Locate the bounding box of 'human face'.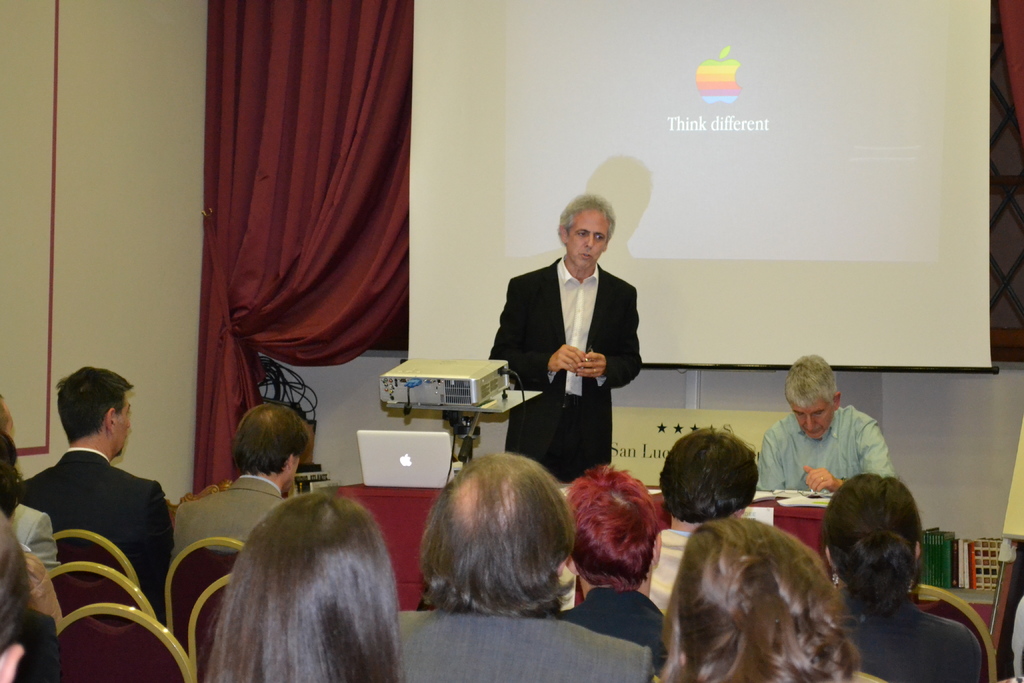
Bounding box: x1=566, y1=209, x2=605, y2=273.
